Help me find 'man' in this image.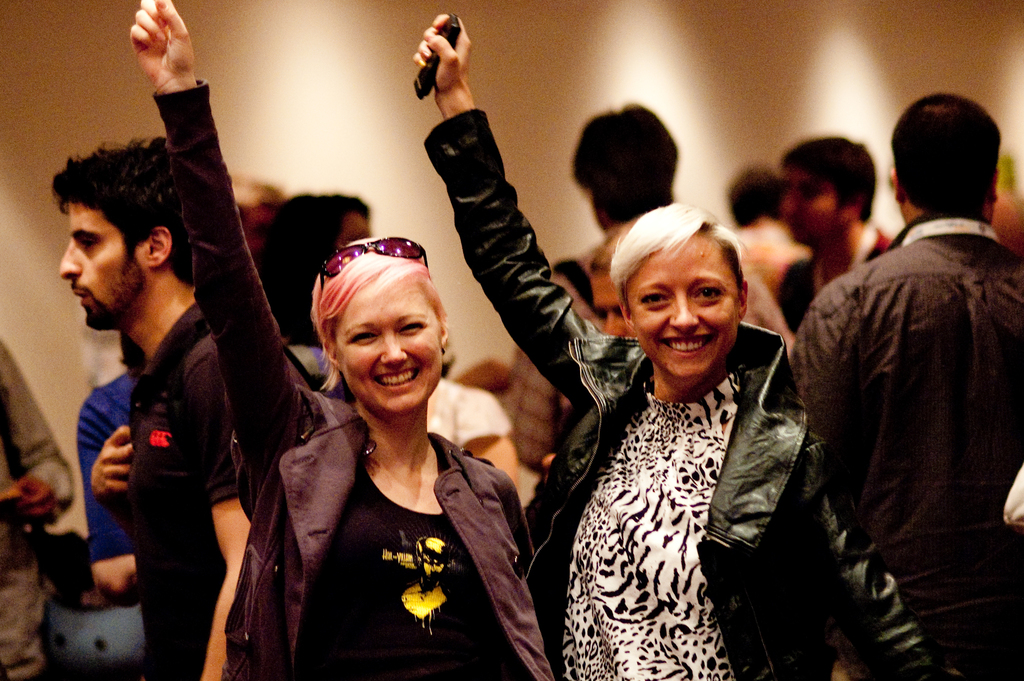
Found it: region(775, 147, 890, 332).
